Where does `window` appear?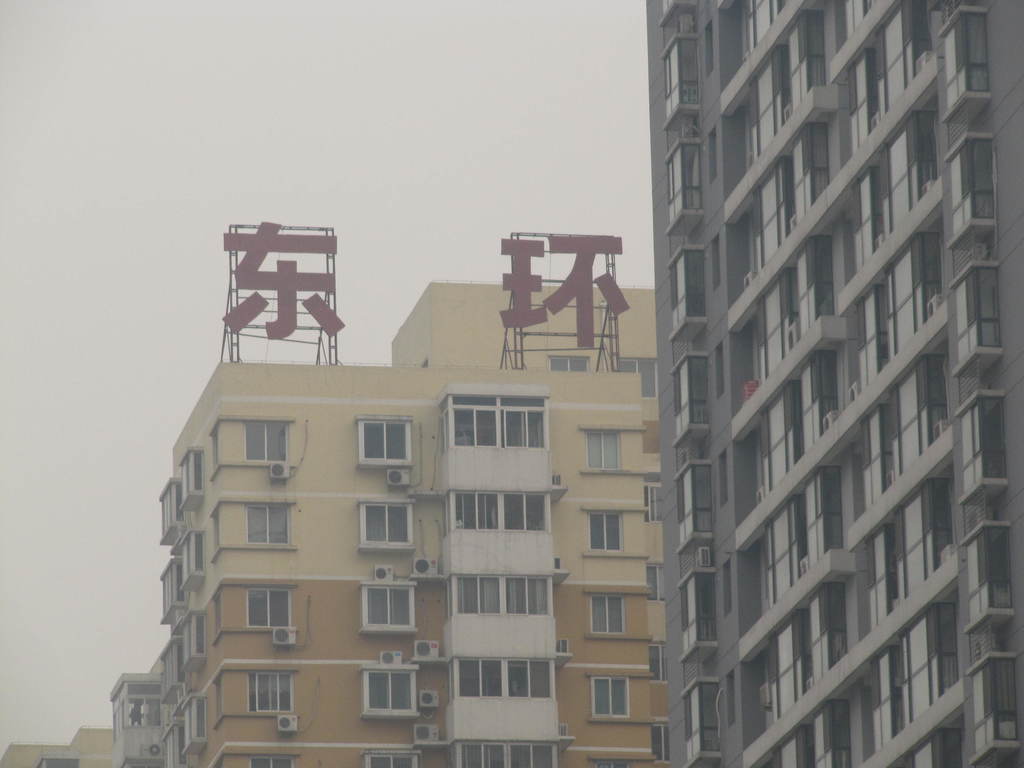
Appears at 440, 493, 548, 536.
